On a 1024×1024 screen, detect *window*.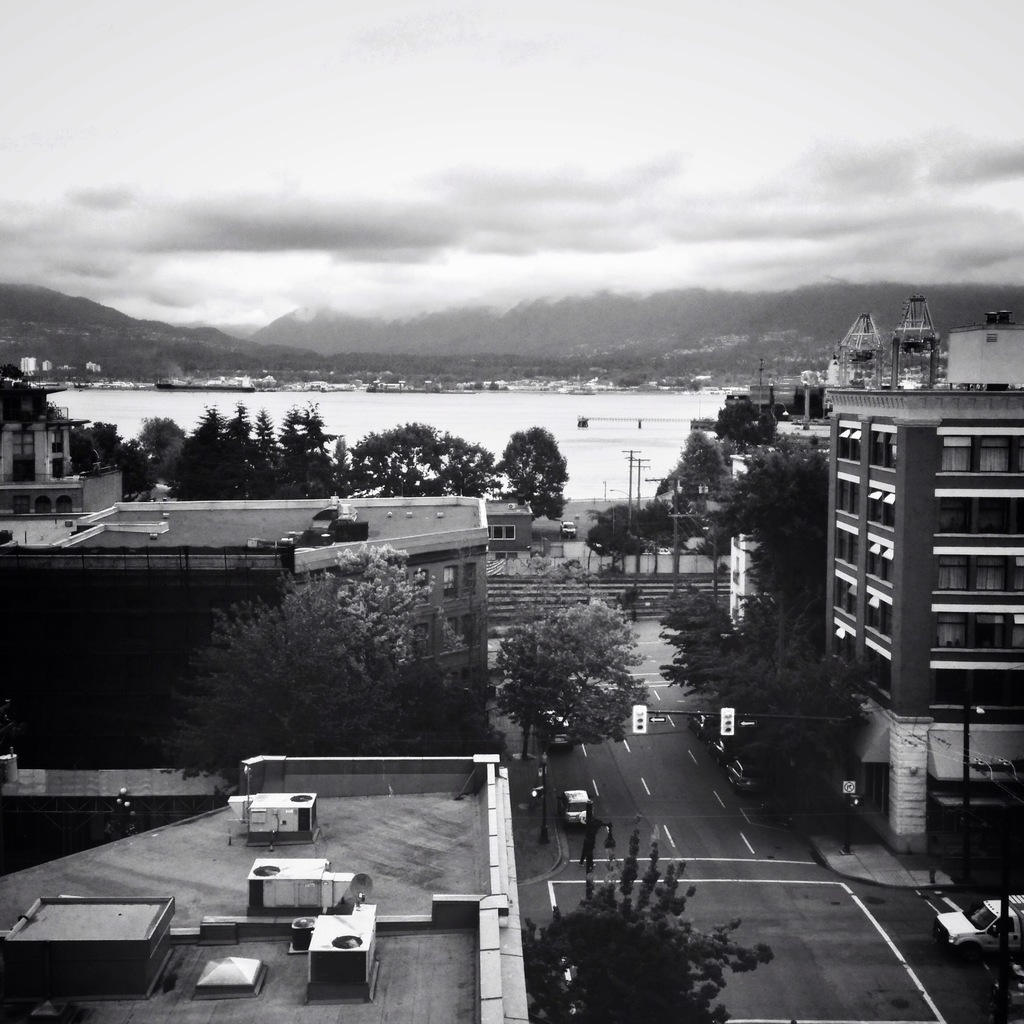
l=442, t=564, r=459, b=600.
